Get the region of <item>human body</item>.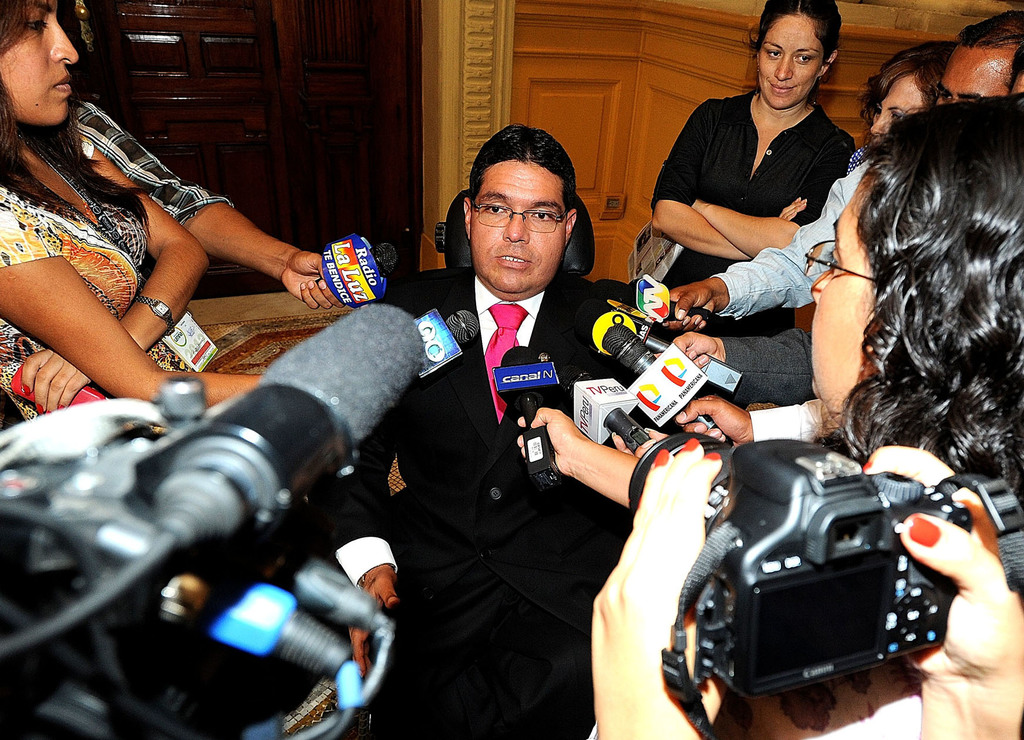
(x1=325, y1=127, x2=729, y2=739).
